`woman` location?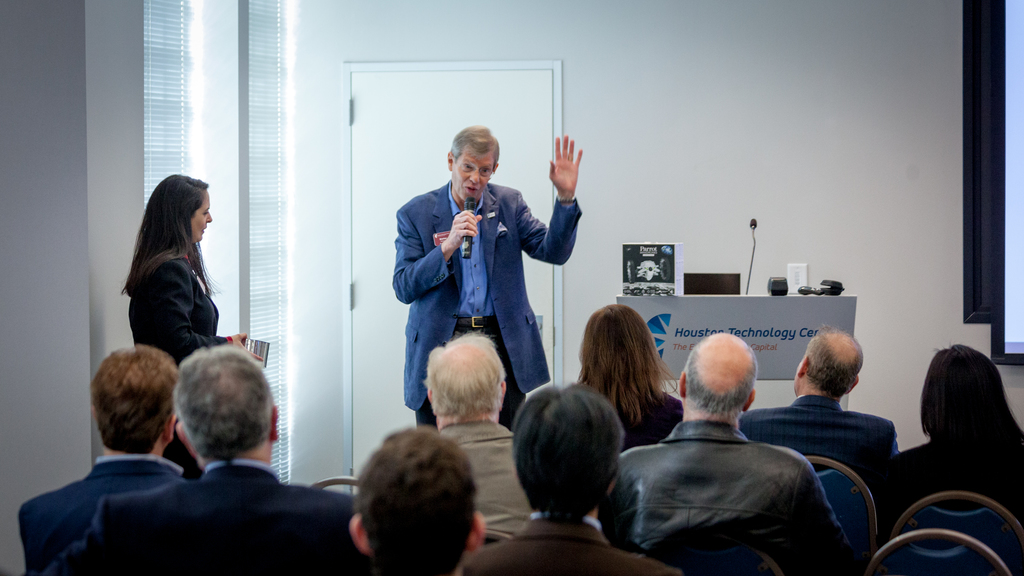
(left=874, top=342, right=1023, bottom=569)
